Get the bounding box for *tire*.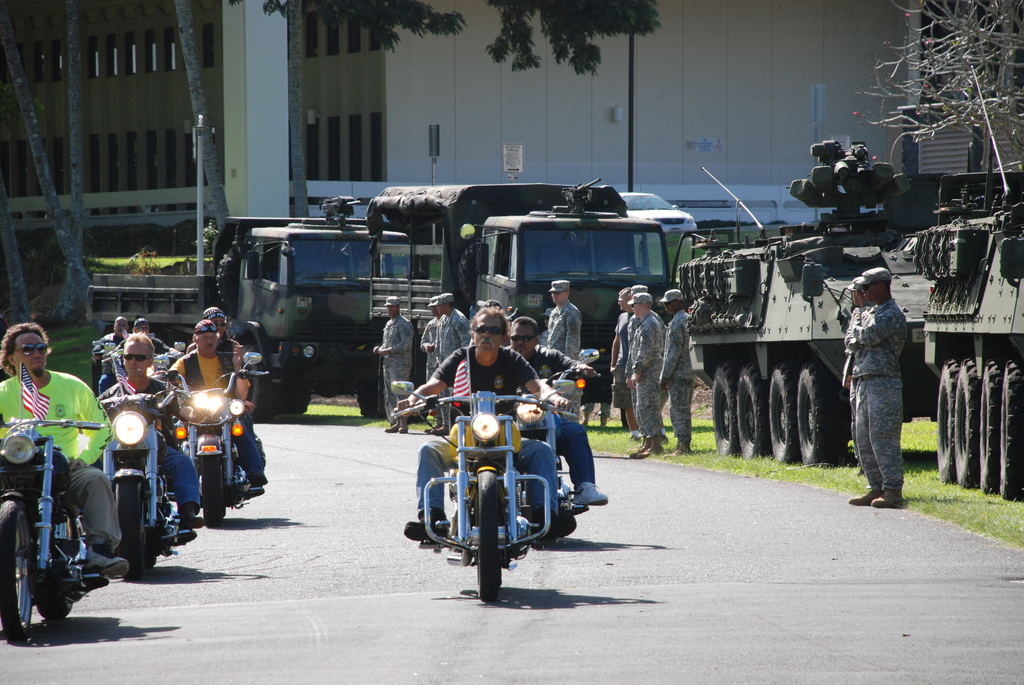
<box>733,359,776,460</box>.
